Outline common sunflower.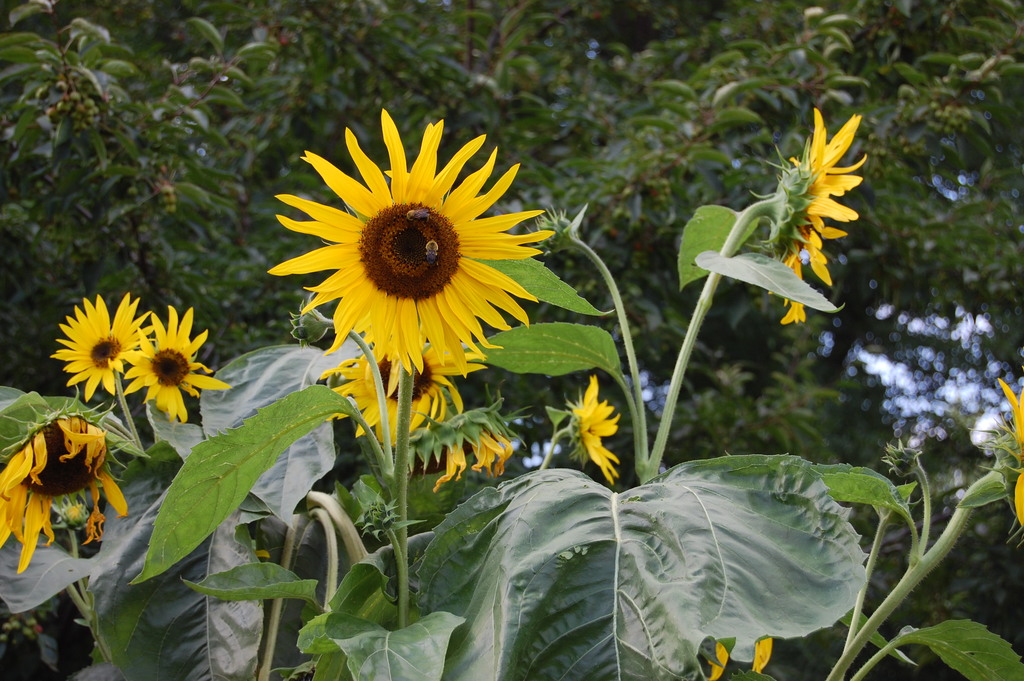
Outline: <region>0, 421, 139, 562</region>.
